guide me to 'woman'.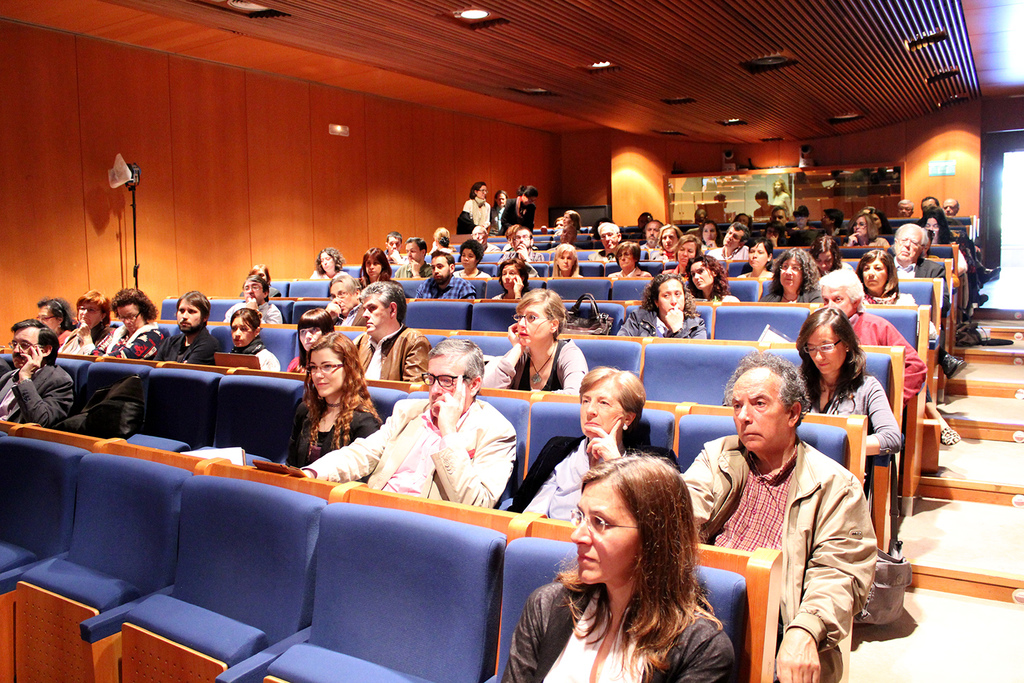
Guidance: (x1=658, y1=237, x2=704, y2=281).
